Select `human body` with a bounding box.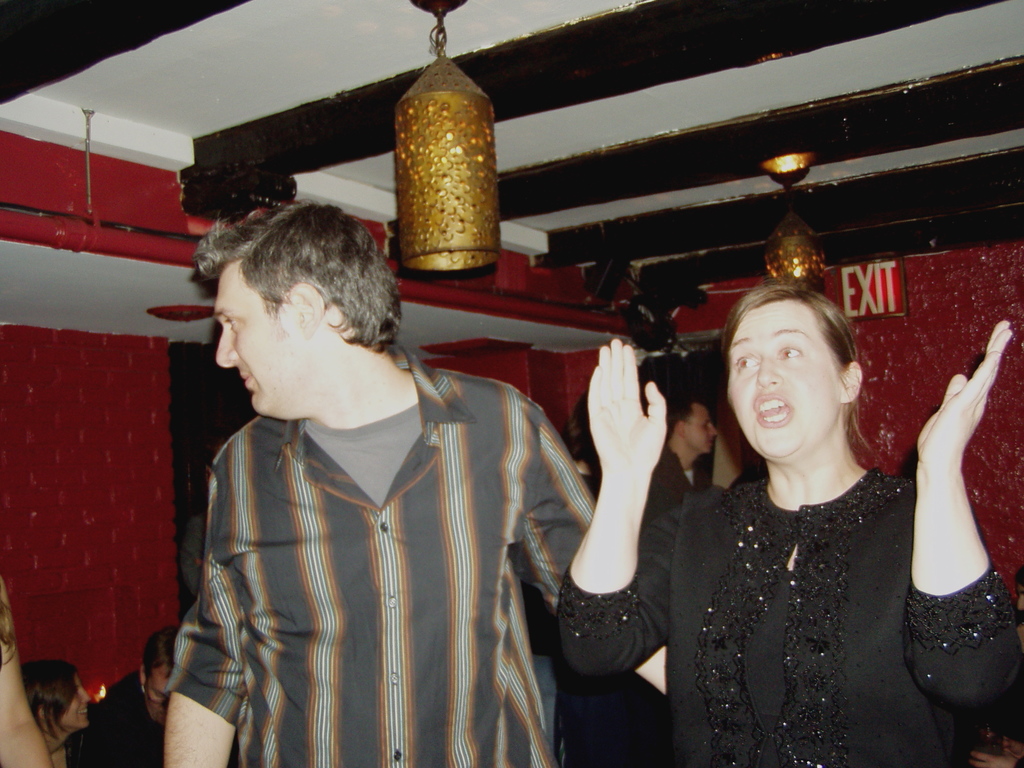
bbox=(554, 316, 1023, 763).
